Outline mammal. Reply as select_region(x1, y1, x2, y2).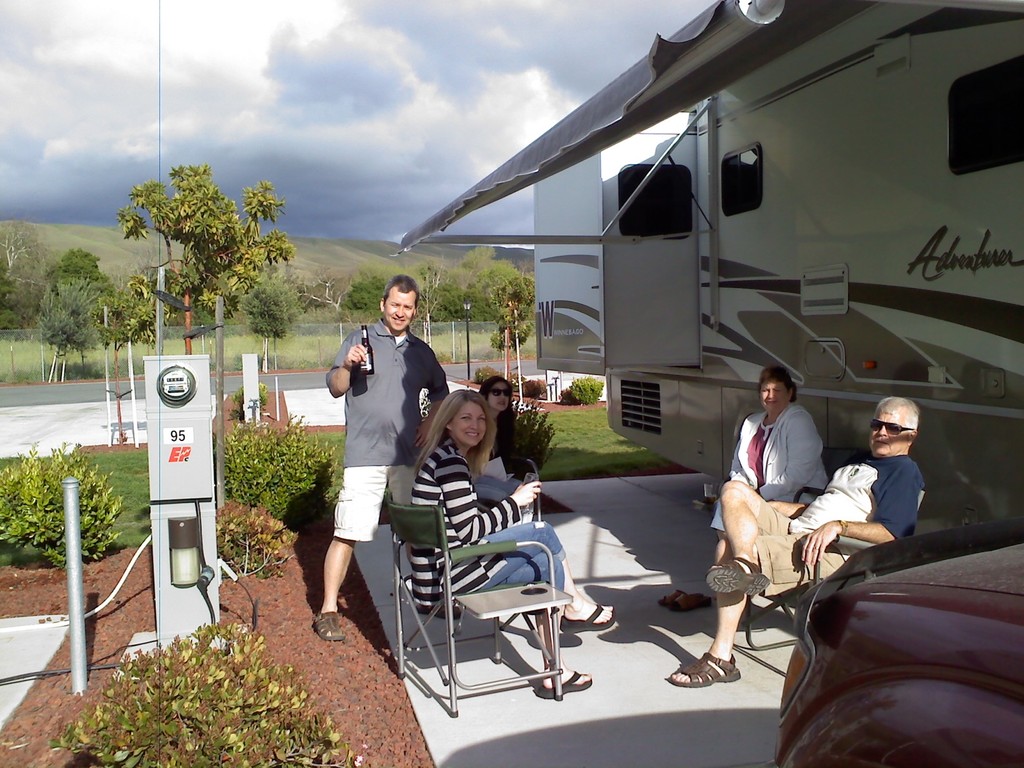
select_region(708, 368, 826, 540).
